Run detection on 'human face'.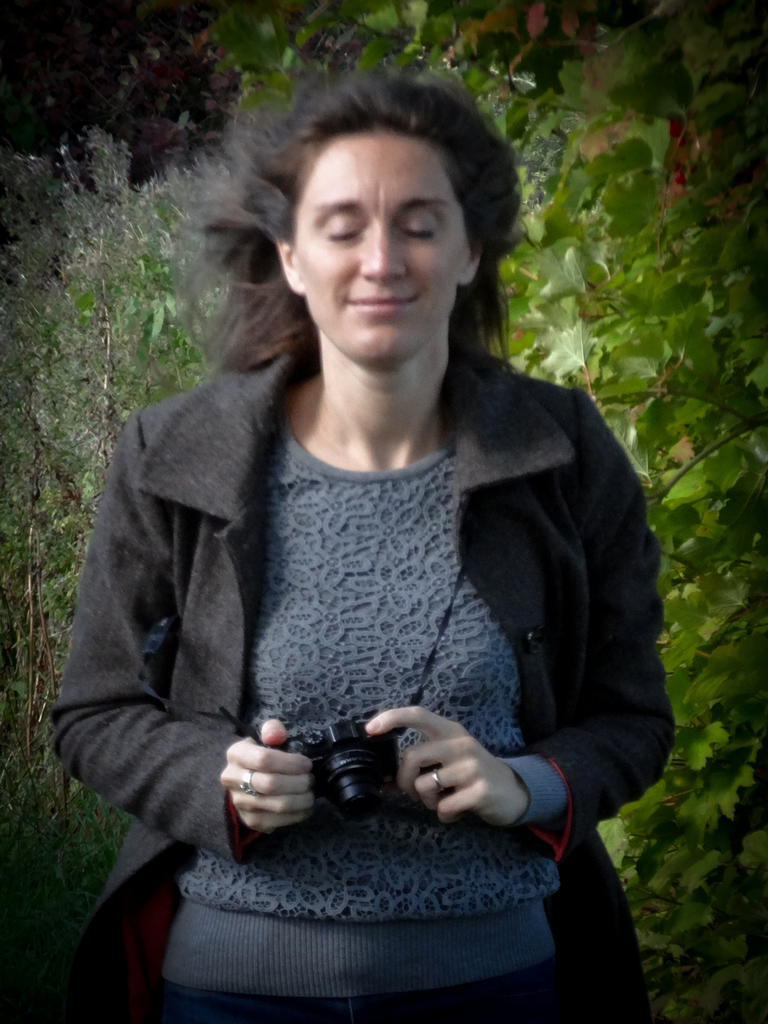
Result: {"left": 292, "top": 134, "right": 472, "bottom": 368}.
